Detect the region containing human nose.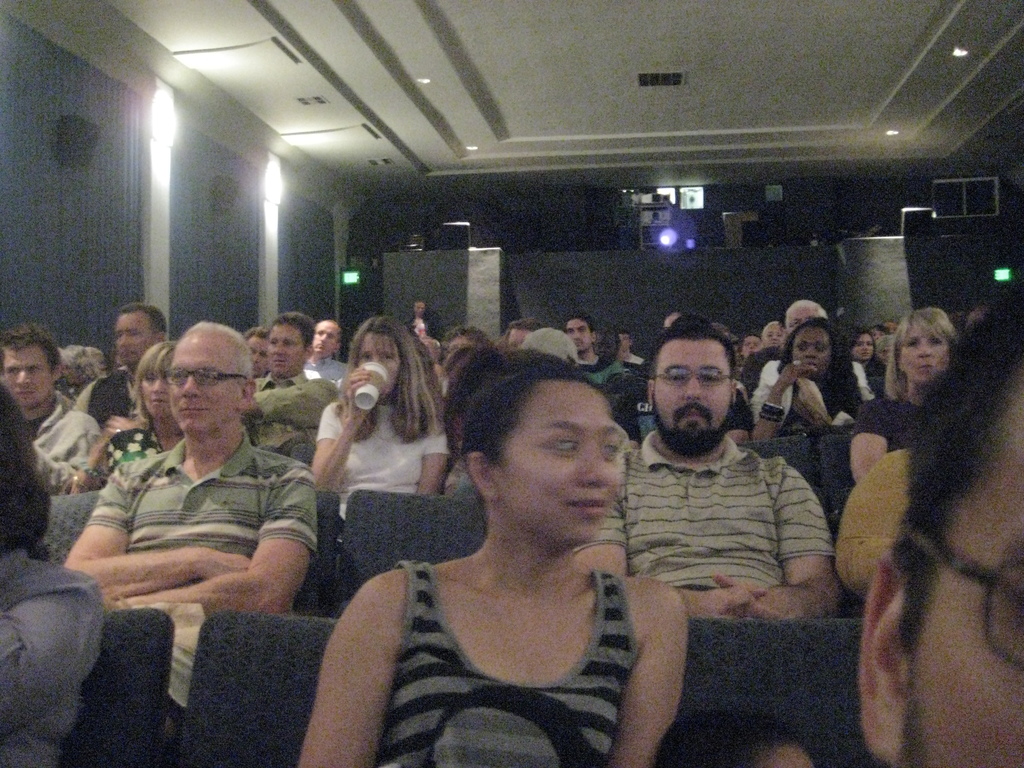
bbox(684, 380, 701, 400).
